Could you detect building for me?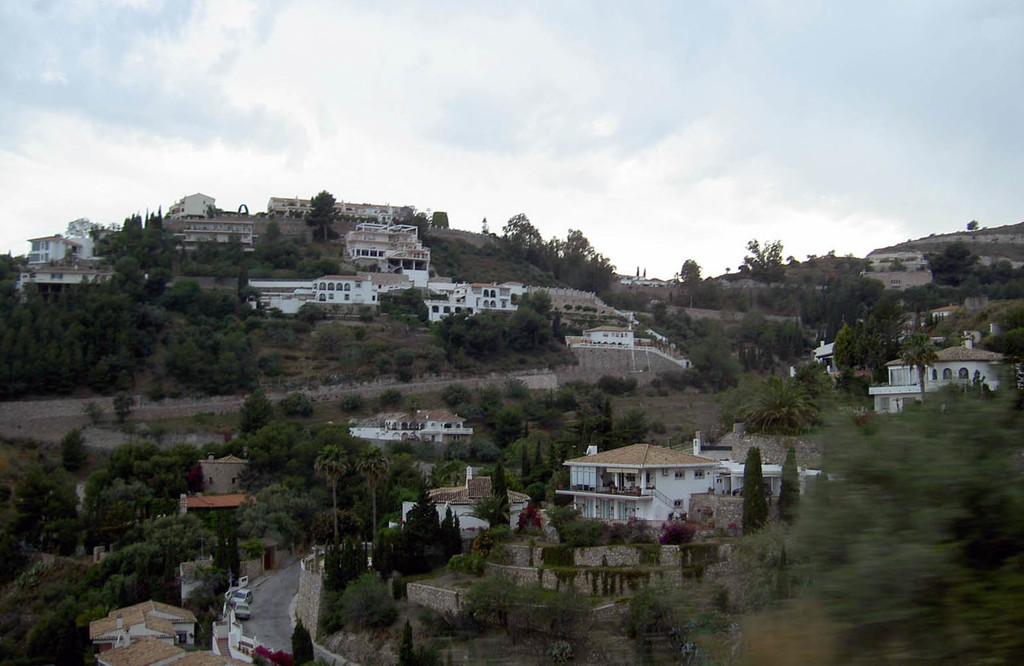
Detection result: x1=383 y1=412 x2=472 y2=456.
